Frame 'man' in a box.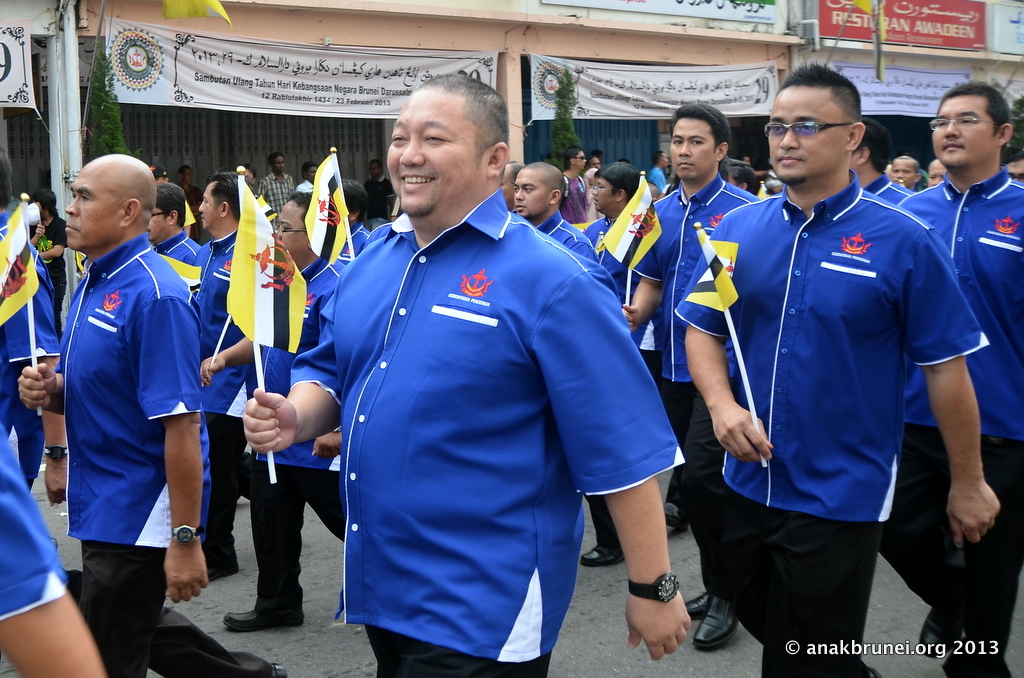
Rect(624, 104, 762, 646).
